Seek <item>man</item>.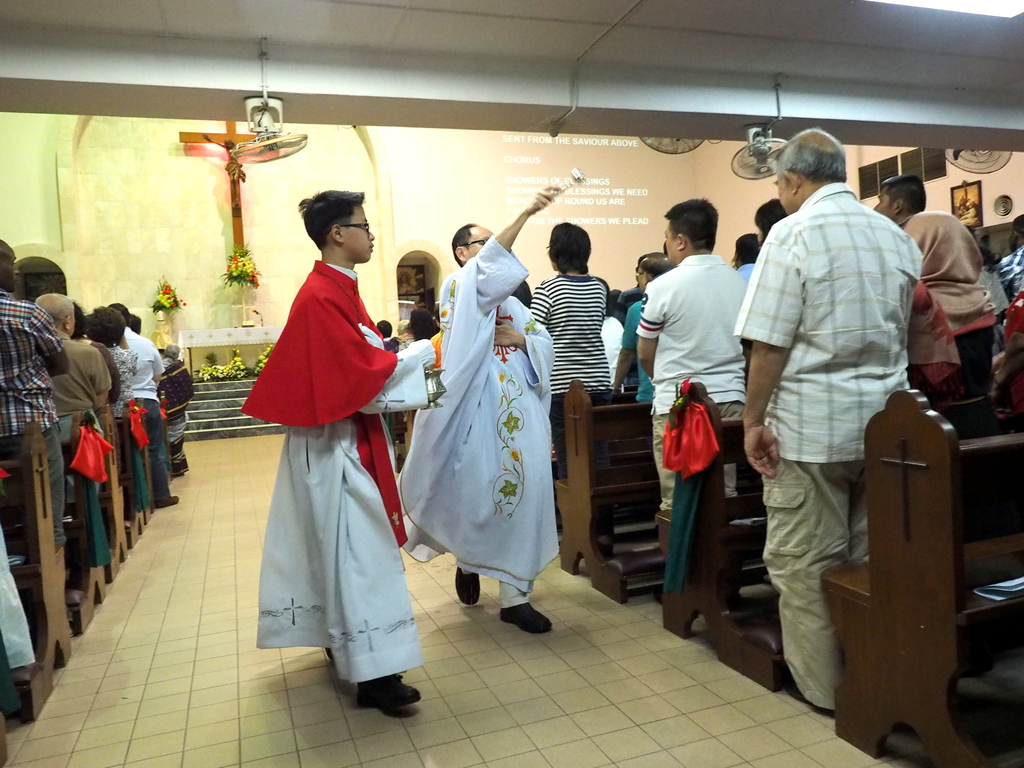
left=610, top=250, right=657, bottom=401.
